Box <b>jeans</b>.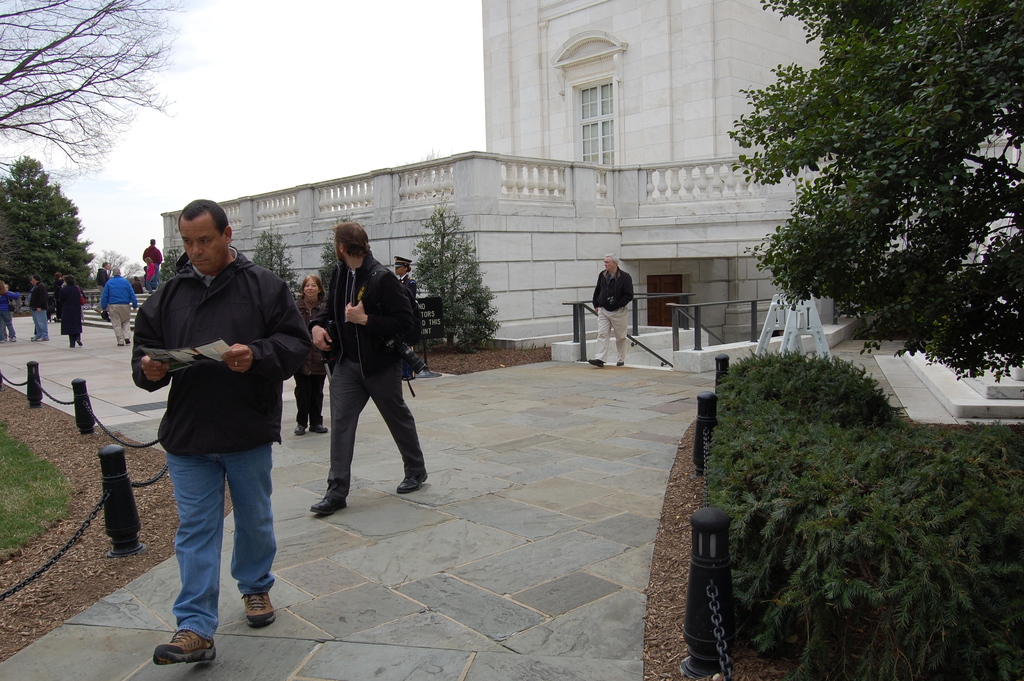
321, 351, 427, 487.
